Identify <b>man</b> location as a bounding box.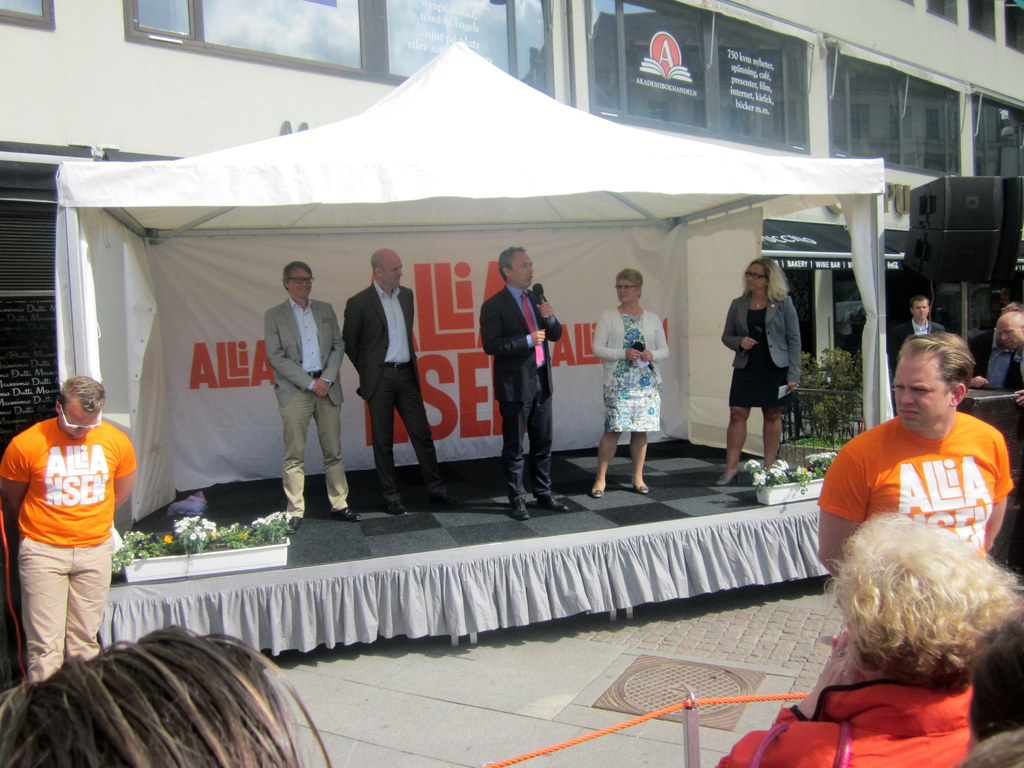
box=[477, 248, 564, 518].
